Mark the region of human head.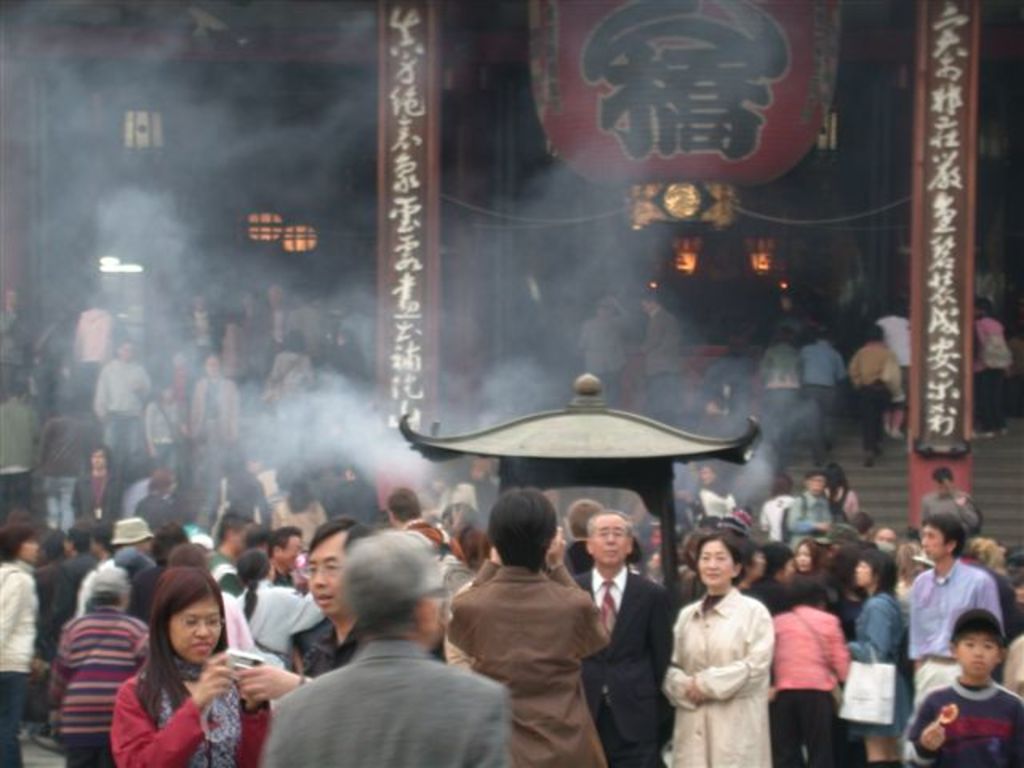
Region: 642, 293, 656, 309.
